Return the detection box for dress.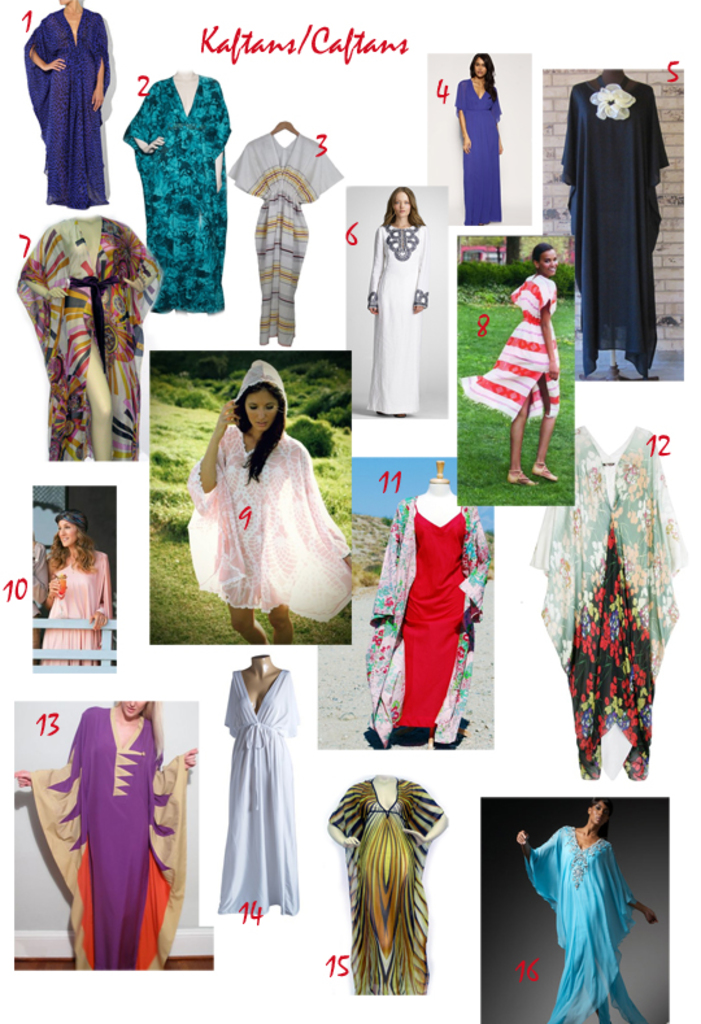
[366,225,432,417].
